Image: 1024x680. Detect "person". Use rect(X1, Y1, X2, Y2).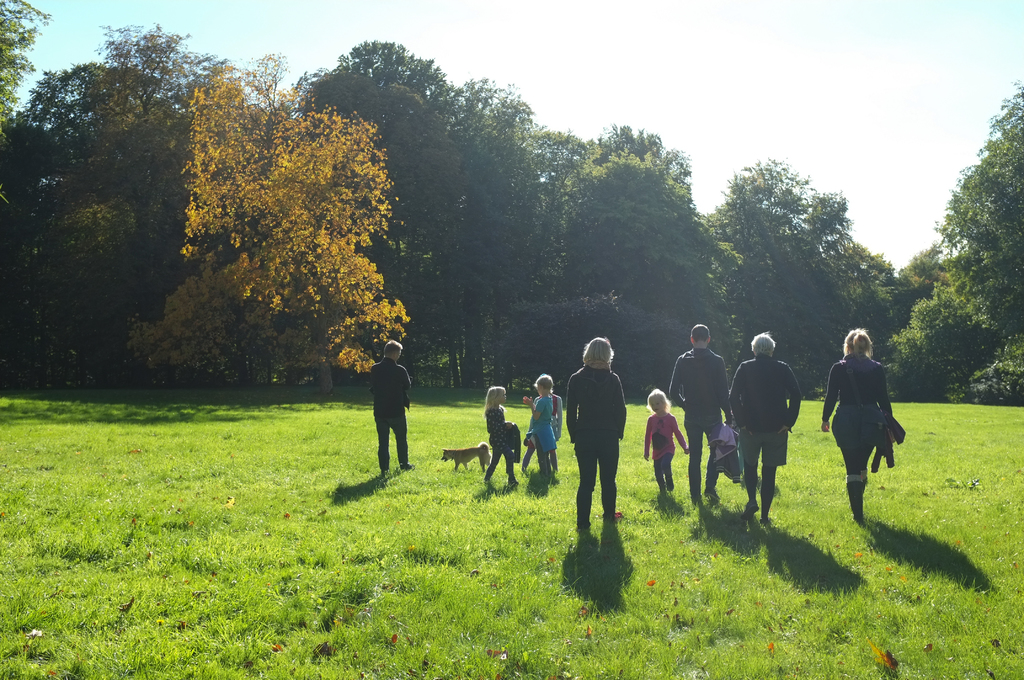
rect(484, 386, 522, 486).
